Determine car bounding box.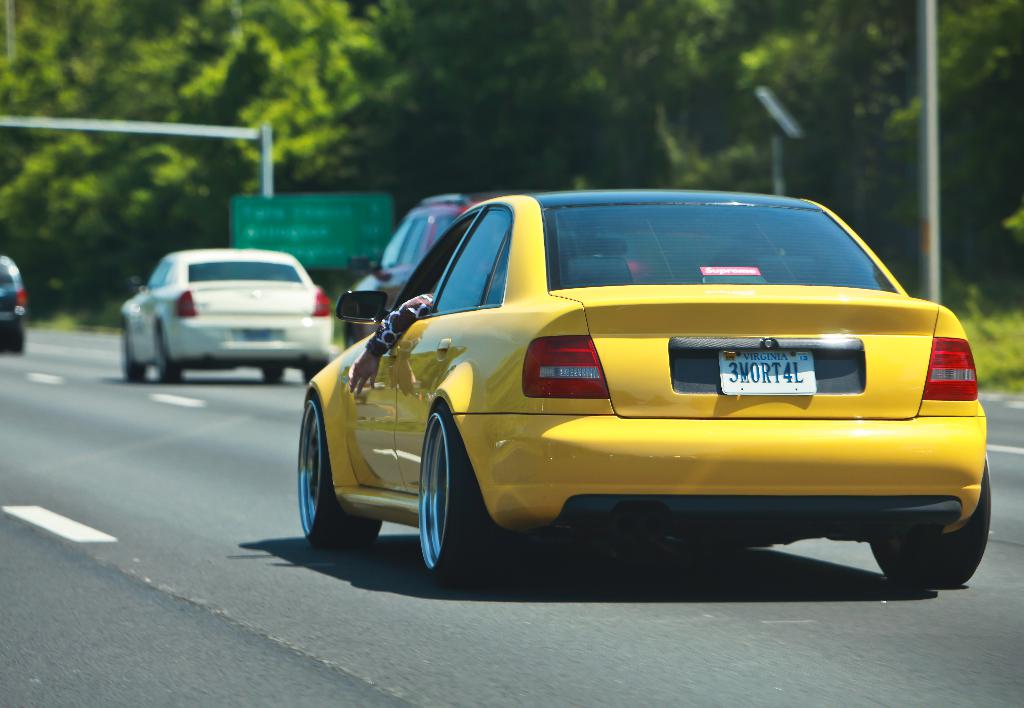
Determined: (left=298, top=190, right=991, bottom=576).
